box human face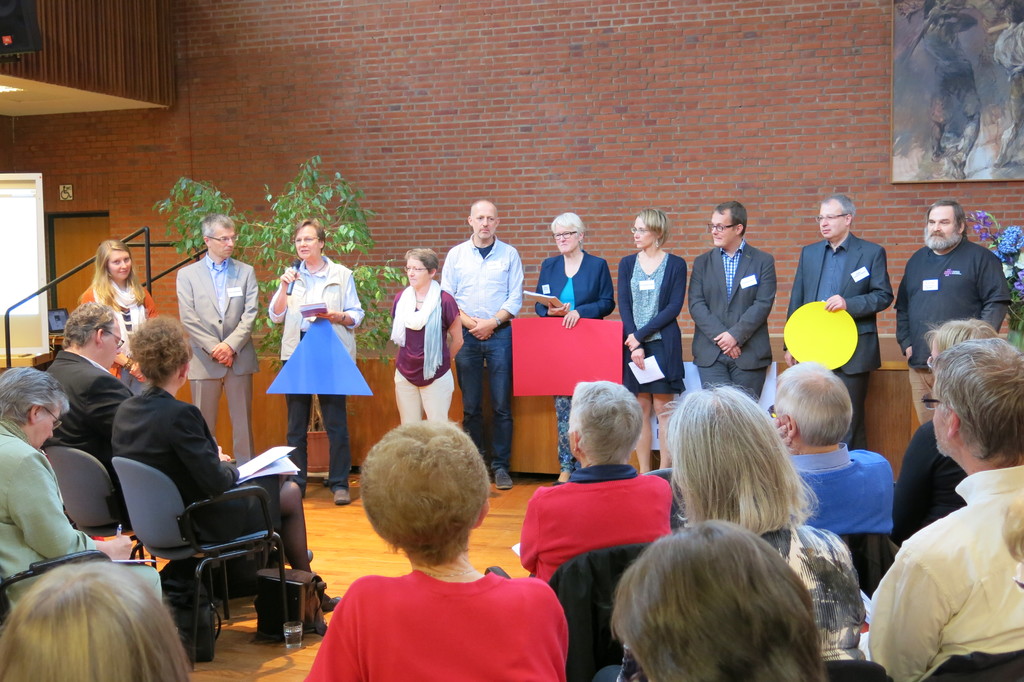
select_region(636, 220, 650, 247)
